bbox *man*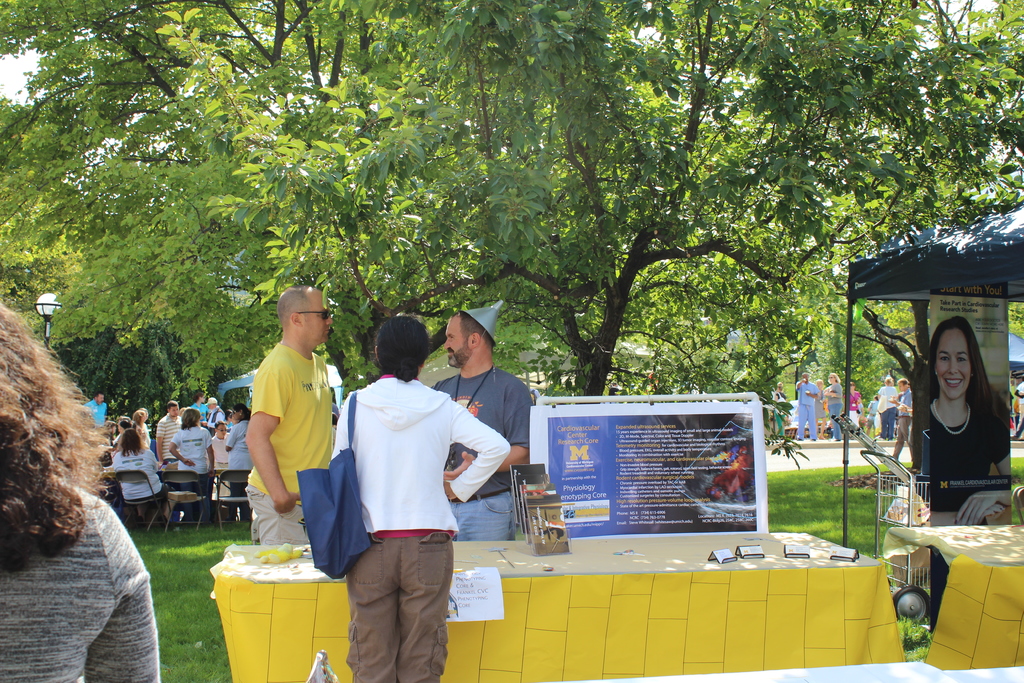
pyautogui.locateOnScreen(154, 400, 181, 463)
